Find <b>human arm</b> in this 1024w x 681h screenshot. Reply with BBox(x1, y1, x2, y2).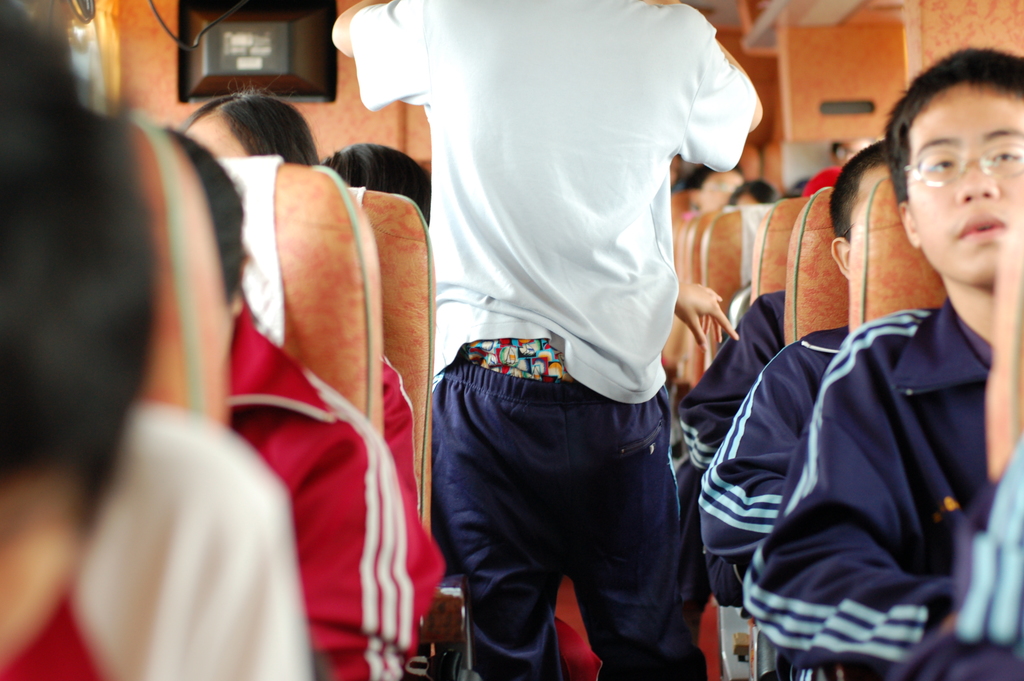
BBox(671, 286, 786, 472).
